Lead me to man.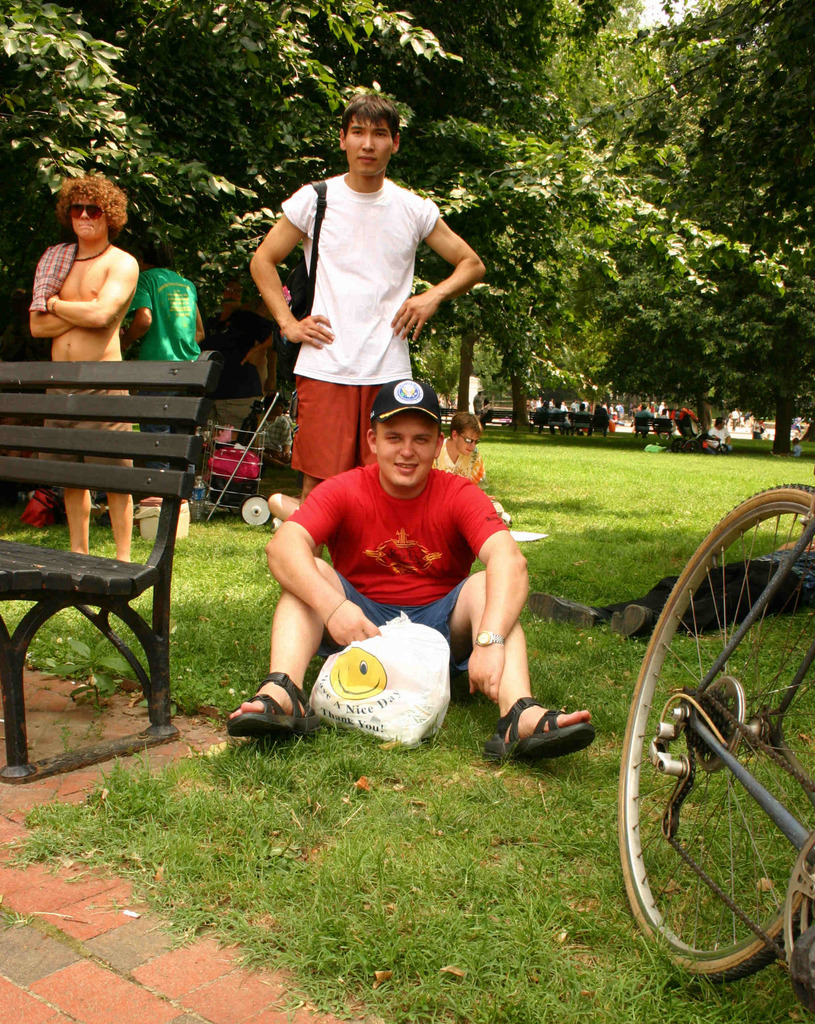
Lead to box(243, 387, 548, 748).
